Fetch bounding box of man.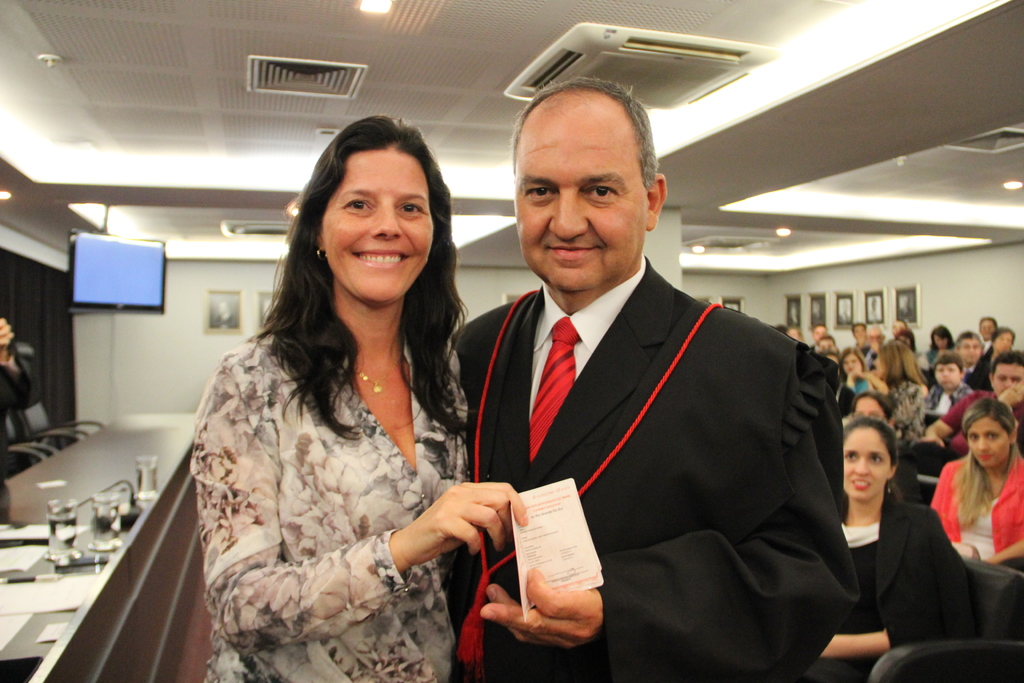
Bbox: crop(980, 313, 997, 347).
